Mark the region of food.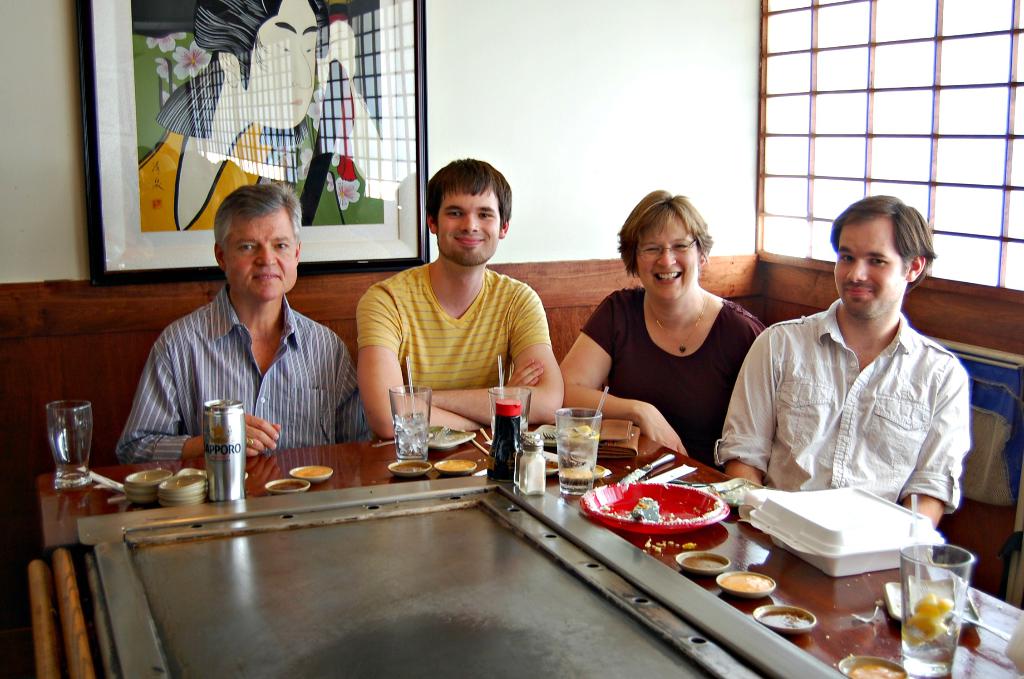
Region: detection(626, 495, 668, 523).
